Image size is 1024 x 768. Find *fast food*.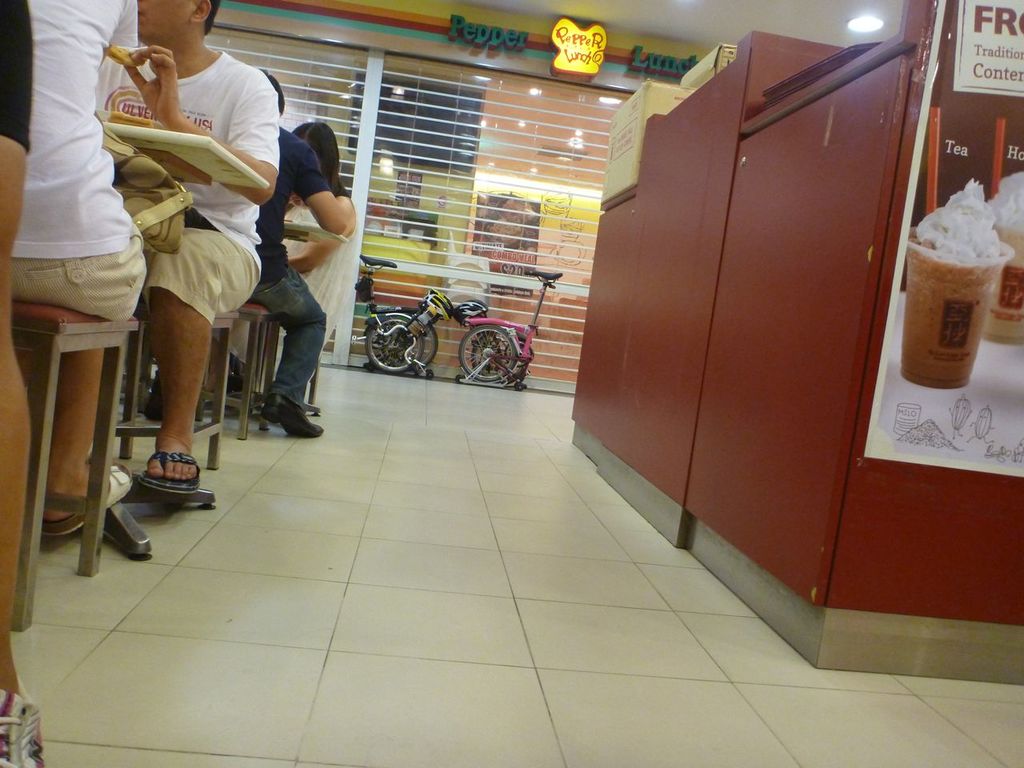
<bbox>905, 165, 1015, 405</bbox>.
